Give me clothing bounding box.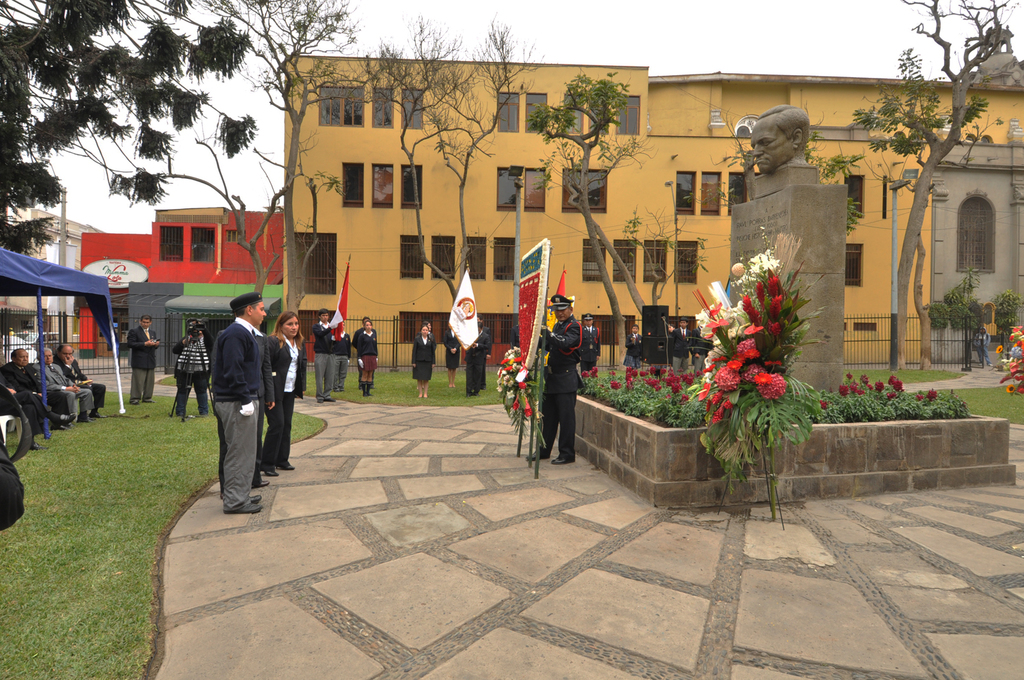
{"left": 165, "top": 377, "right": 213, "bottom": 423}.
